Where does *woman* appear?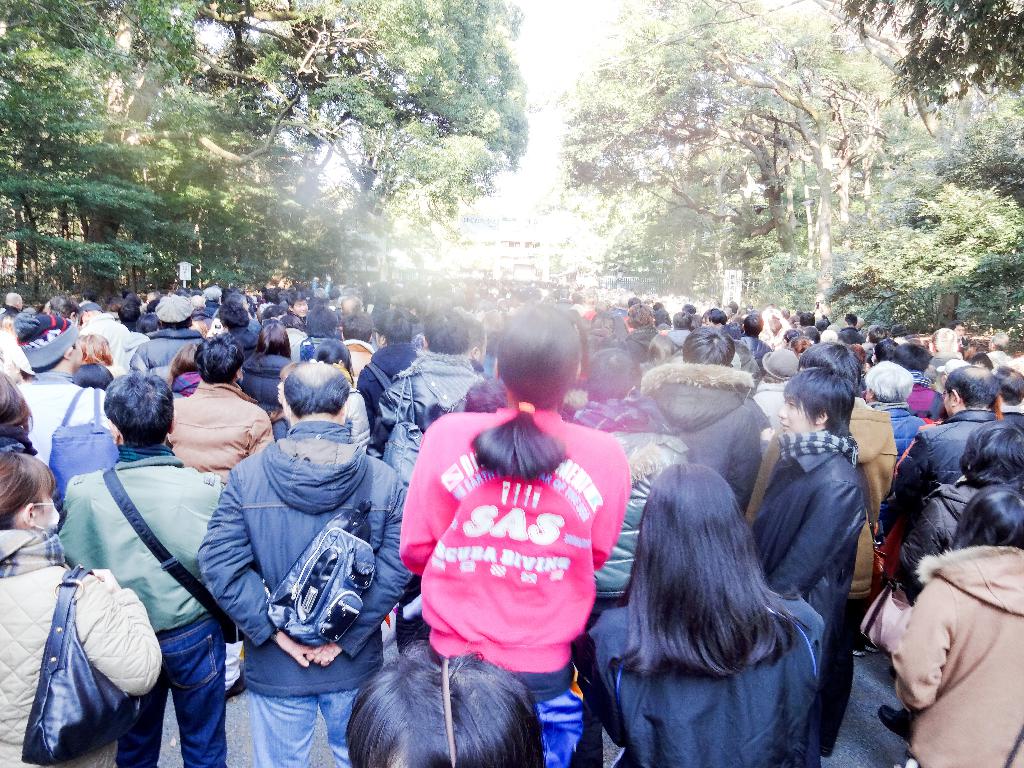
Appears at x1=597, y1=420, x2=845, y2=767.
